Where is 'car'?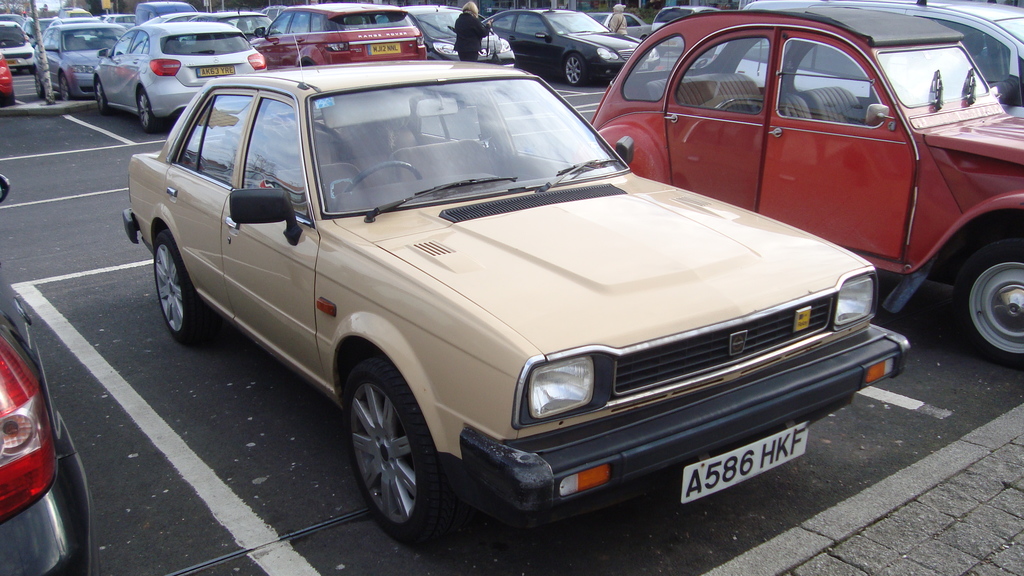
x1=119, y1=57, x2=902, y2=534.
